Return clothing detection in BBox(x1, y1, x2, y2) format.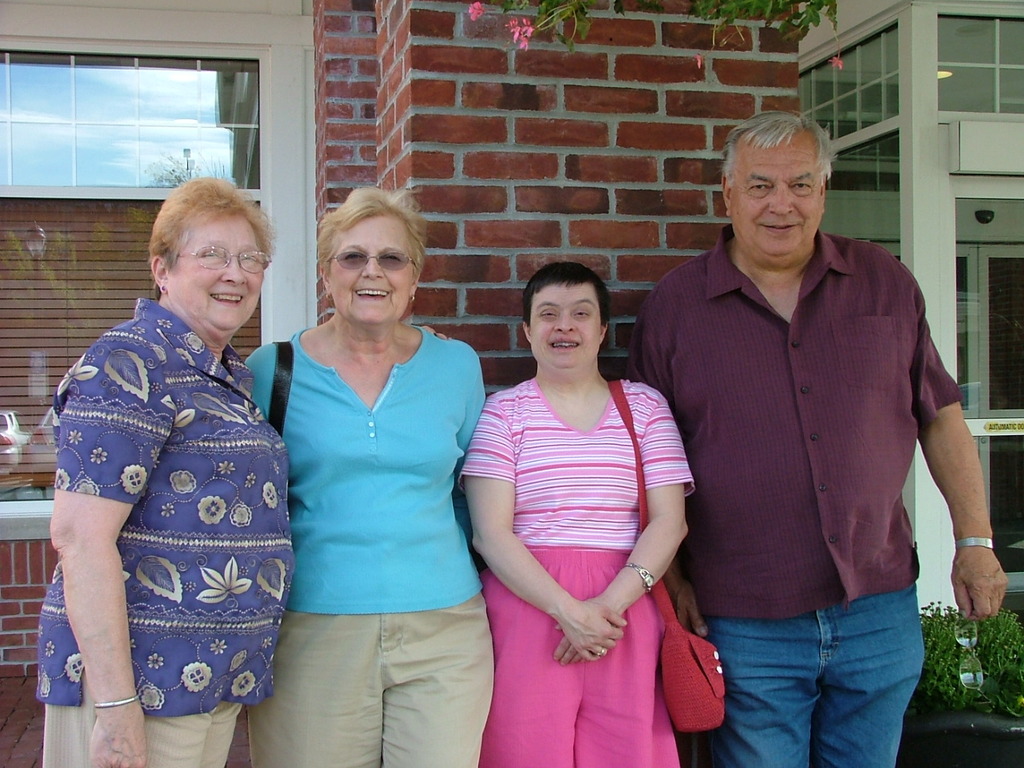
BBox(453, 388, 699, 550).
